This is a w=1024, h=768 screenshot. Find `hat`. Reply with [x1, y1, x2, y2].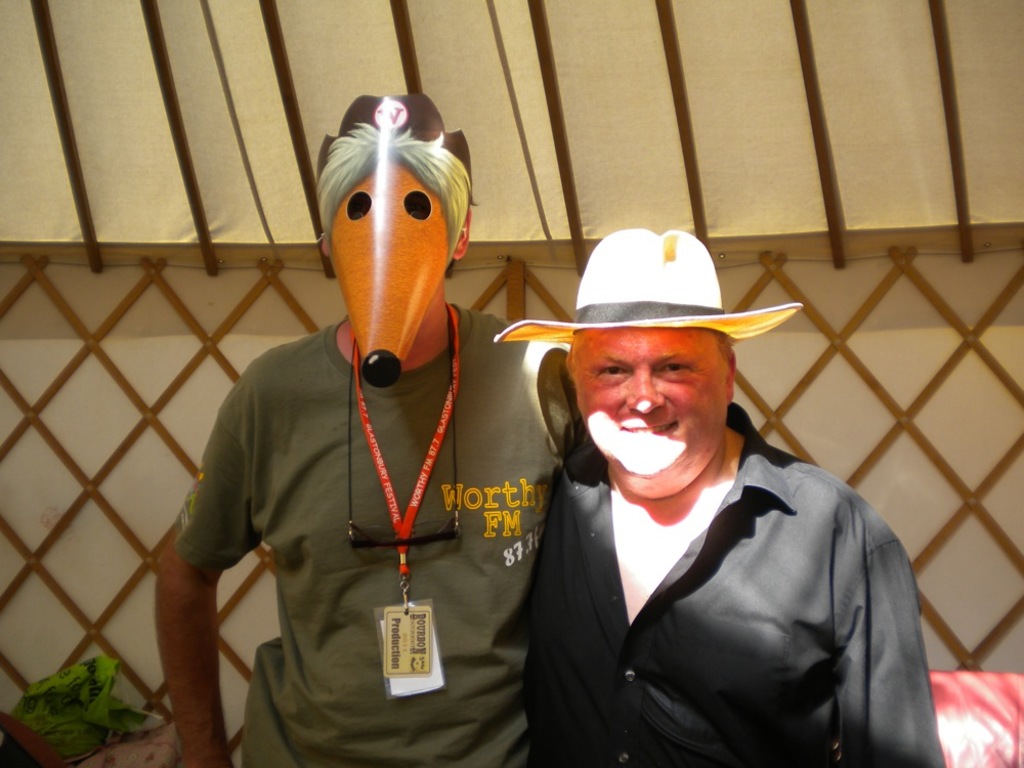
[489, 229, 801, 349].
